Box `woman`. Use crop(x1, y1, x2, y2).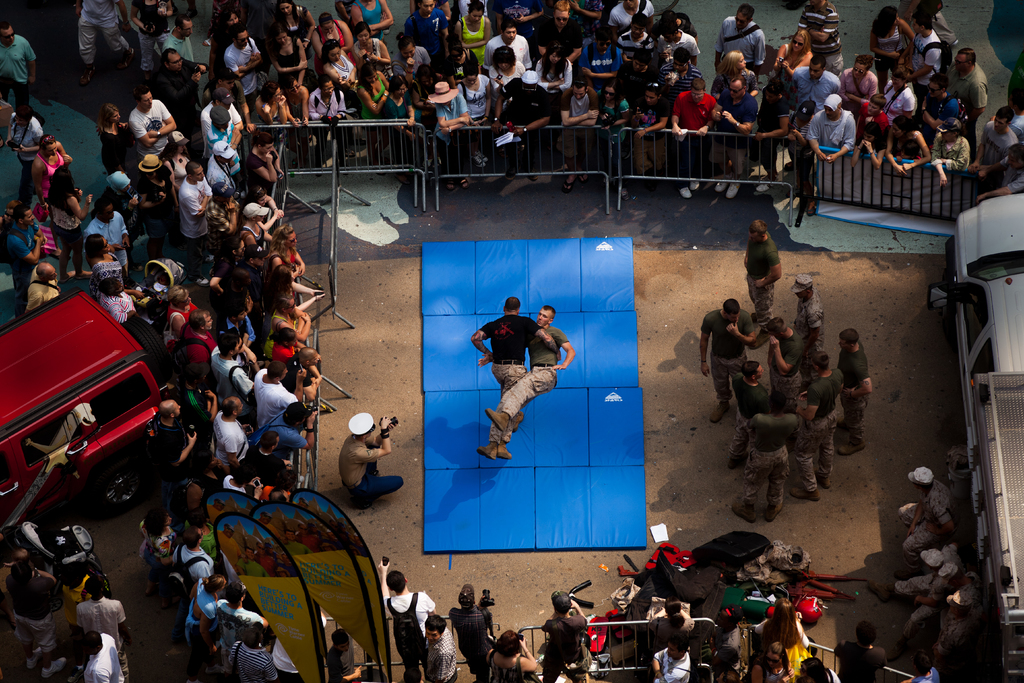
crop(266, 290, 314, 364).
